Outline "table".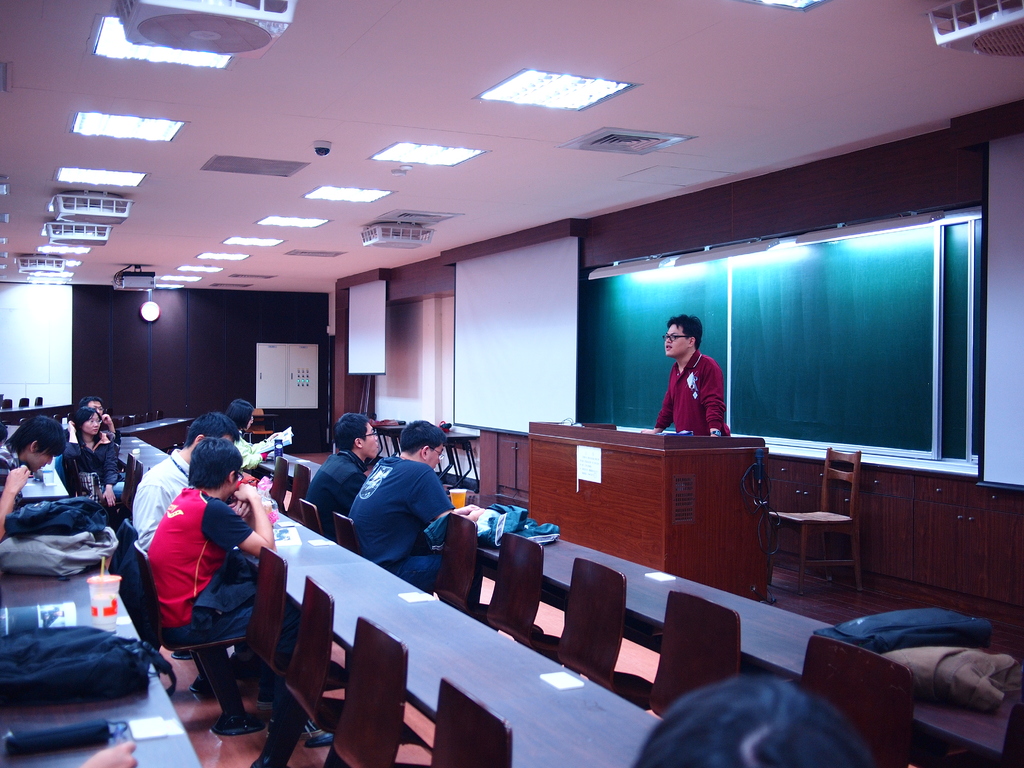
Outline: locate(260, 450, 1023, 767).
